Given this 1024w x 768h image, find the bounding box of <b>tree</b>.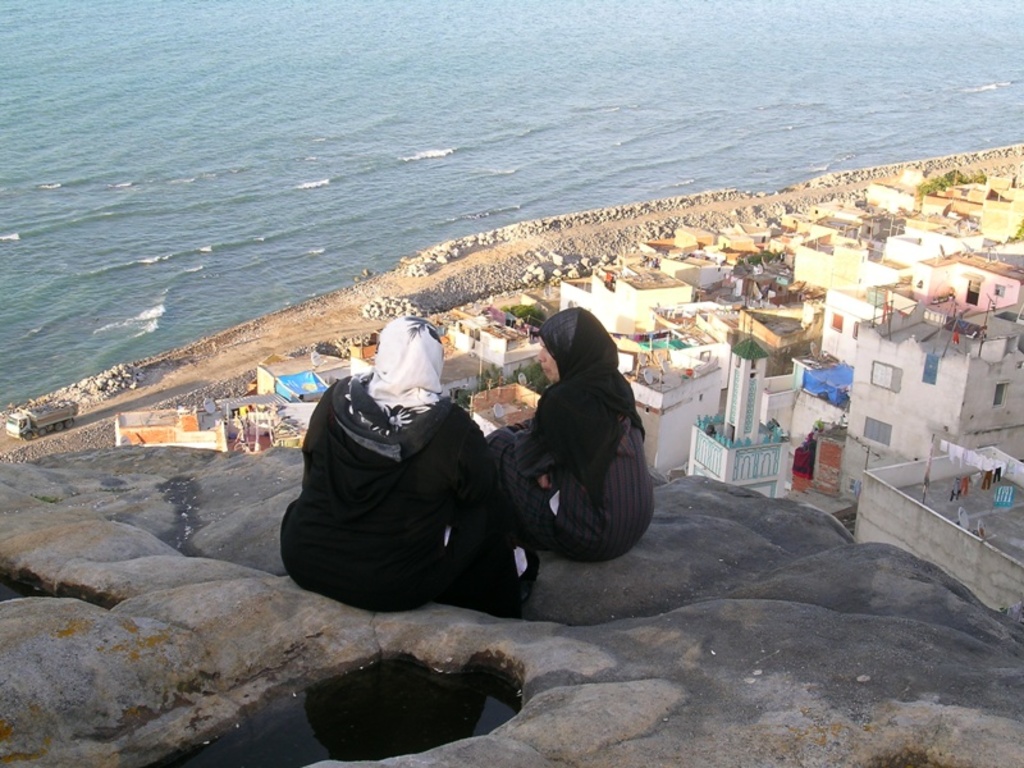
left=504, top=306, right=544, bottom=339.
